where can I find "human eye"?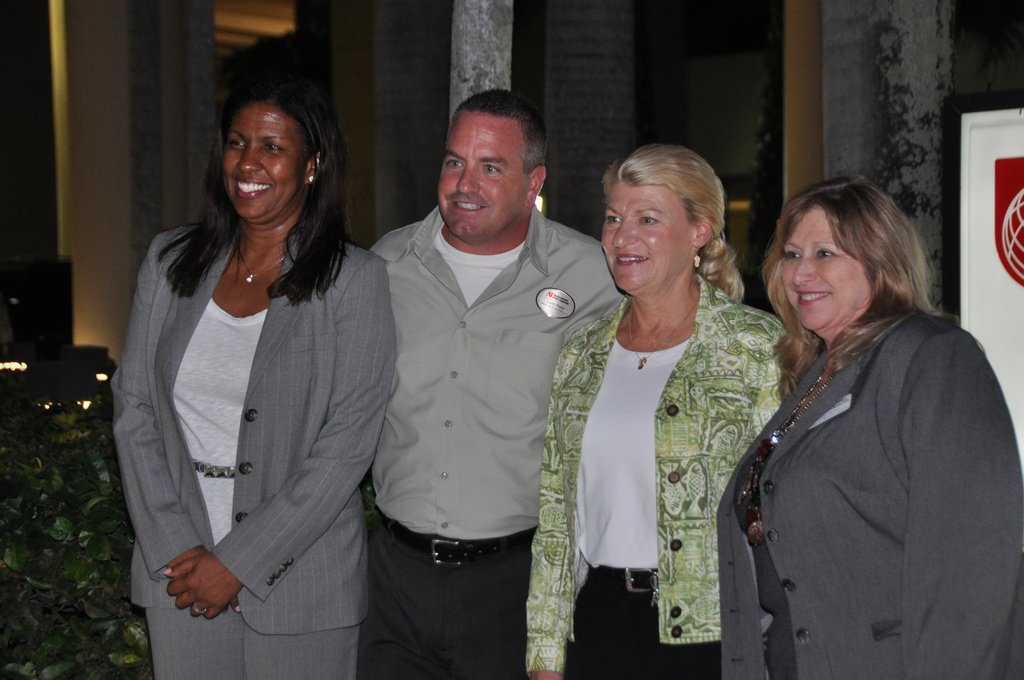
You can find it at 813/246/836/260.
